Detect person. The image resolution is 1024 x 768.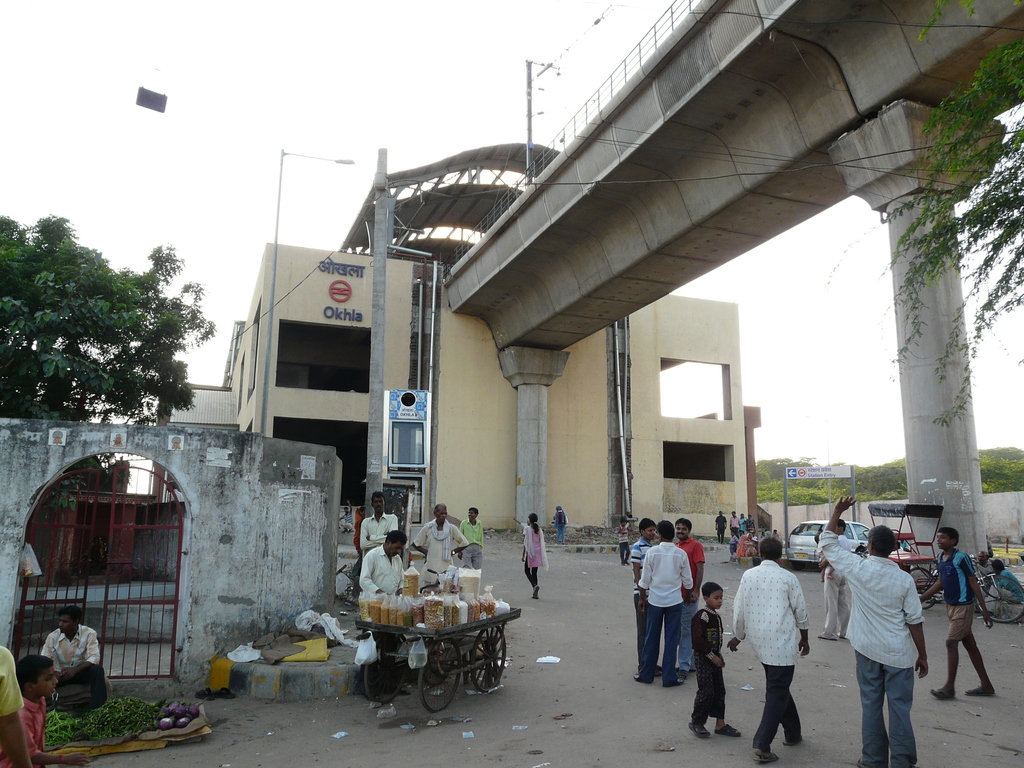
673,518,707,674.
